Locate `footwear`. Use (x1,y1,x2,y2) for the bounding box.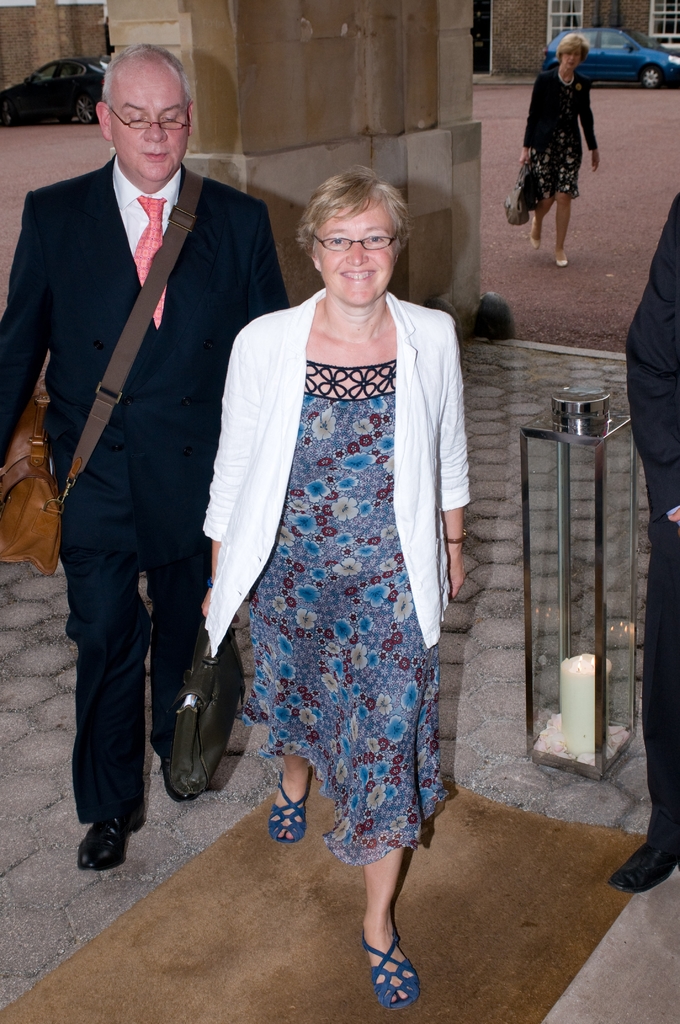
(80,820,134,870).
